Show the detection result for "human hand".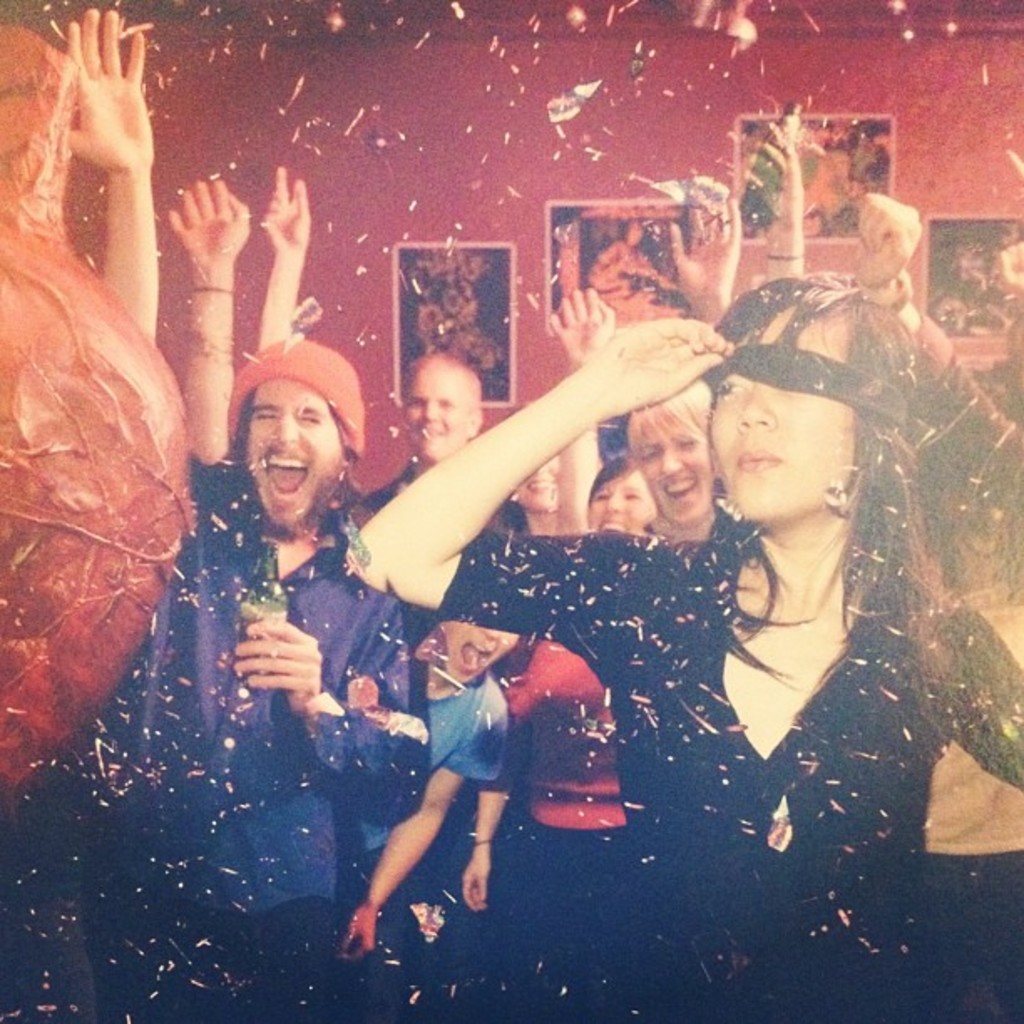
bbox=(545, 281, 619, 365).
